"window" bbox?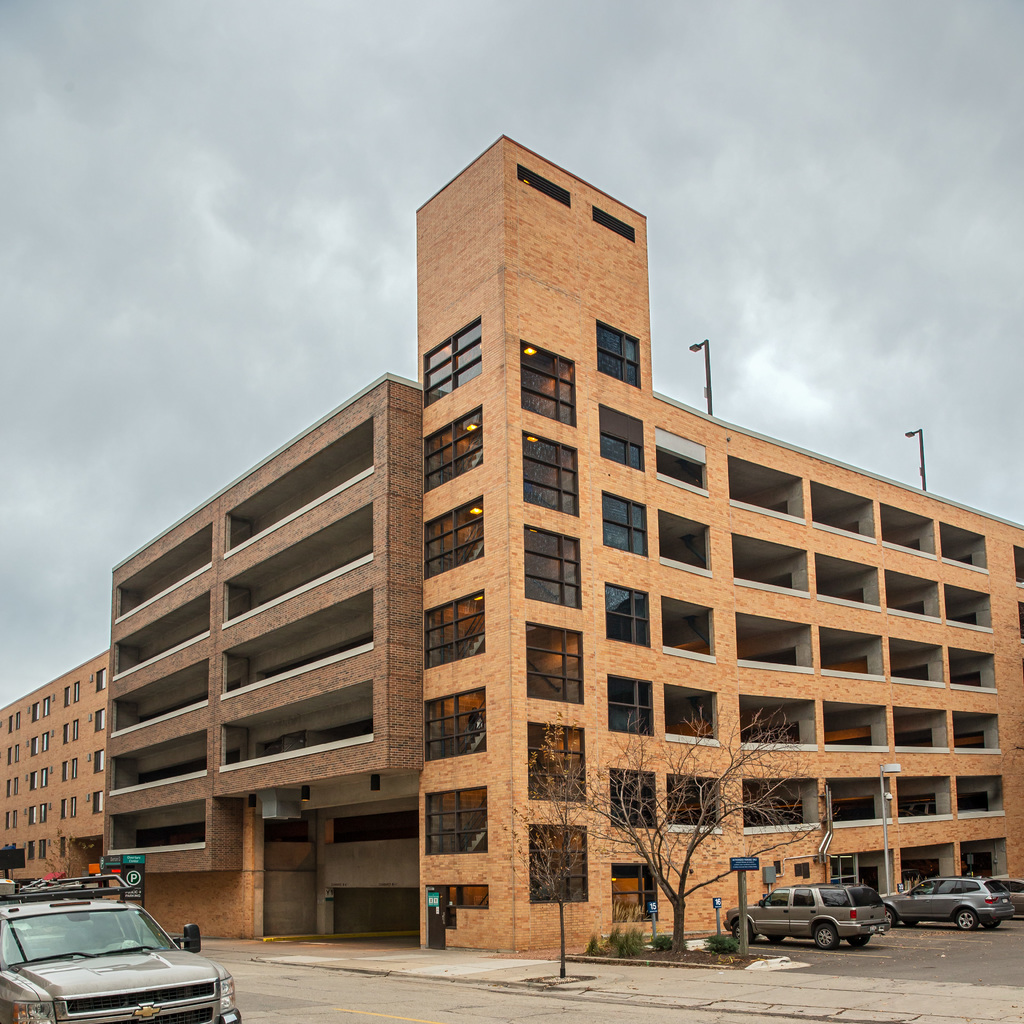
826/777/893/828
